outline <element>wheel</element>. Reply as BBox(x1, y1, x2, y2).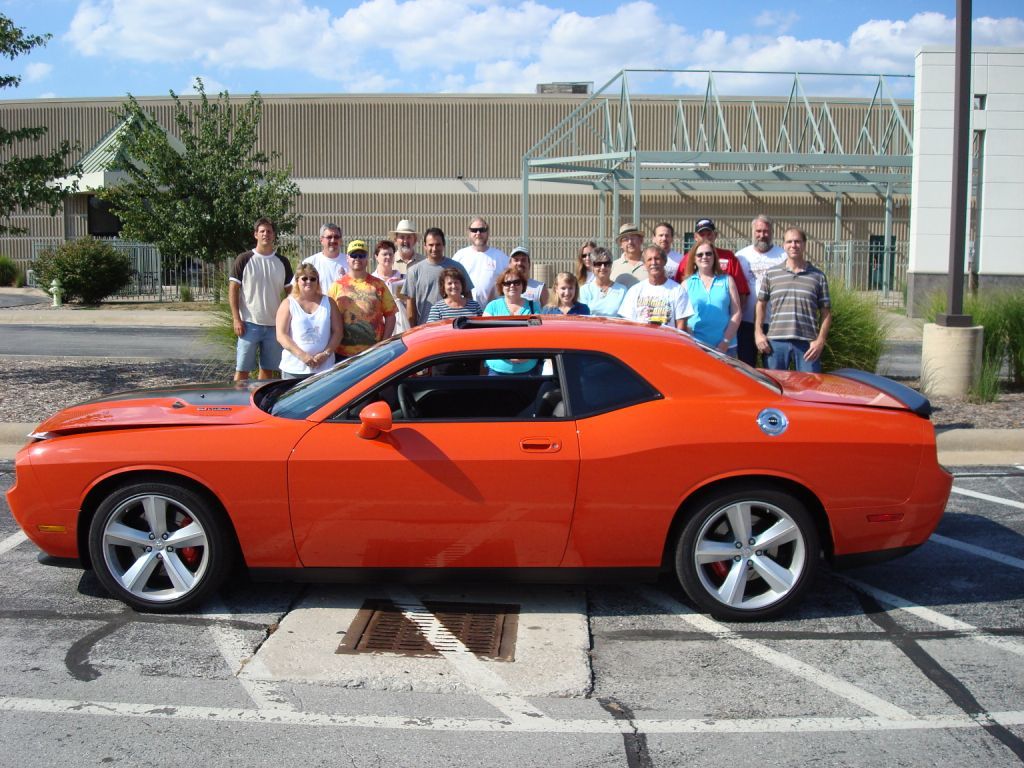
BBox(86, 480, 230, 612).
